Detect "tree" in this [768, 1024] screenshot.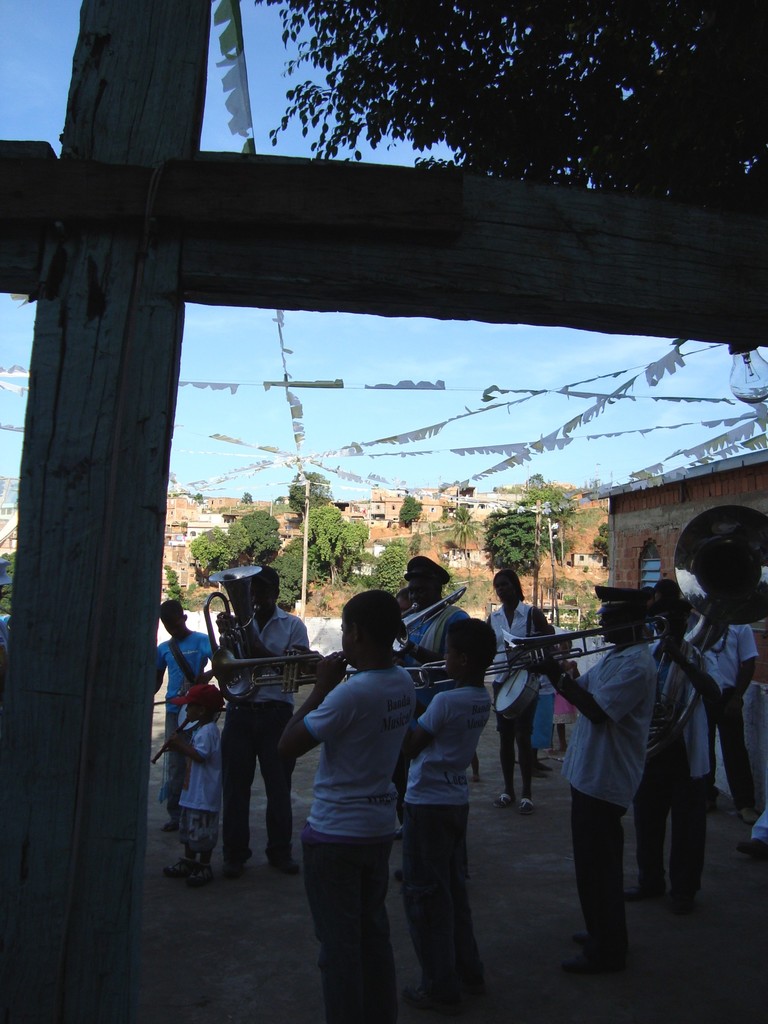
Detection: (left=243, top=0, right=767, bottom=243).
